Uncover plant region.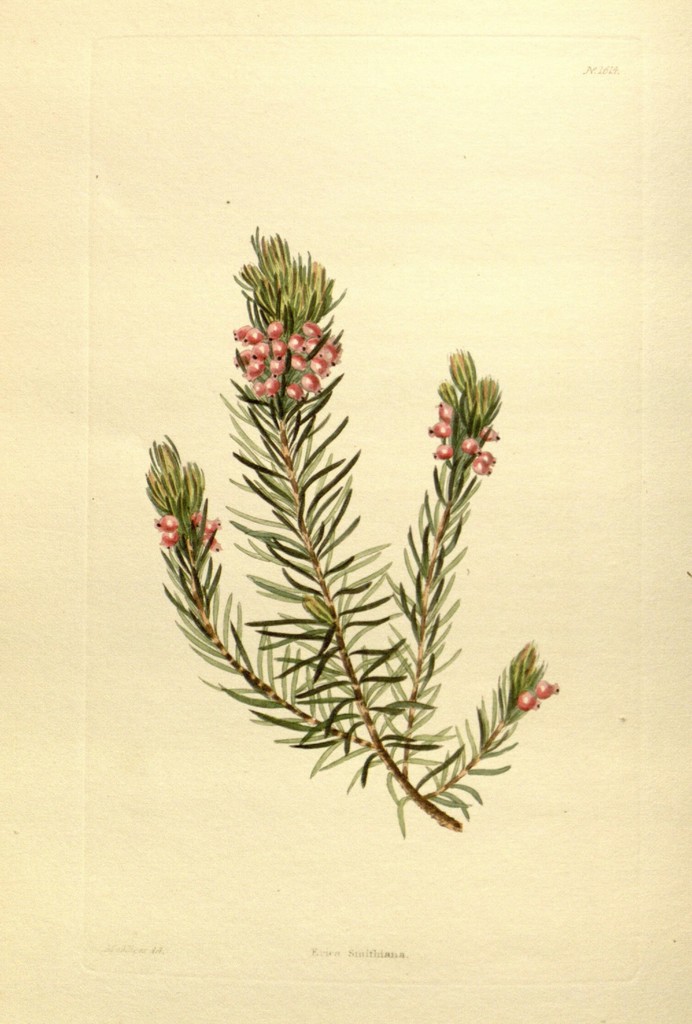
Uncovered: [98, 169, 631, 895].
